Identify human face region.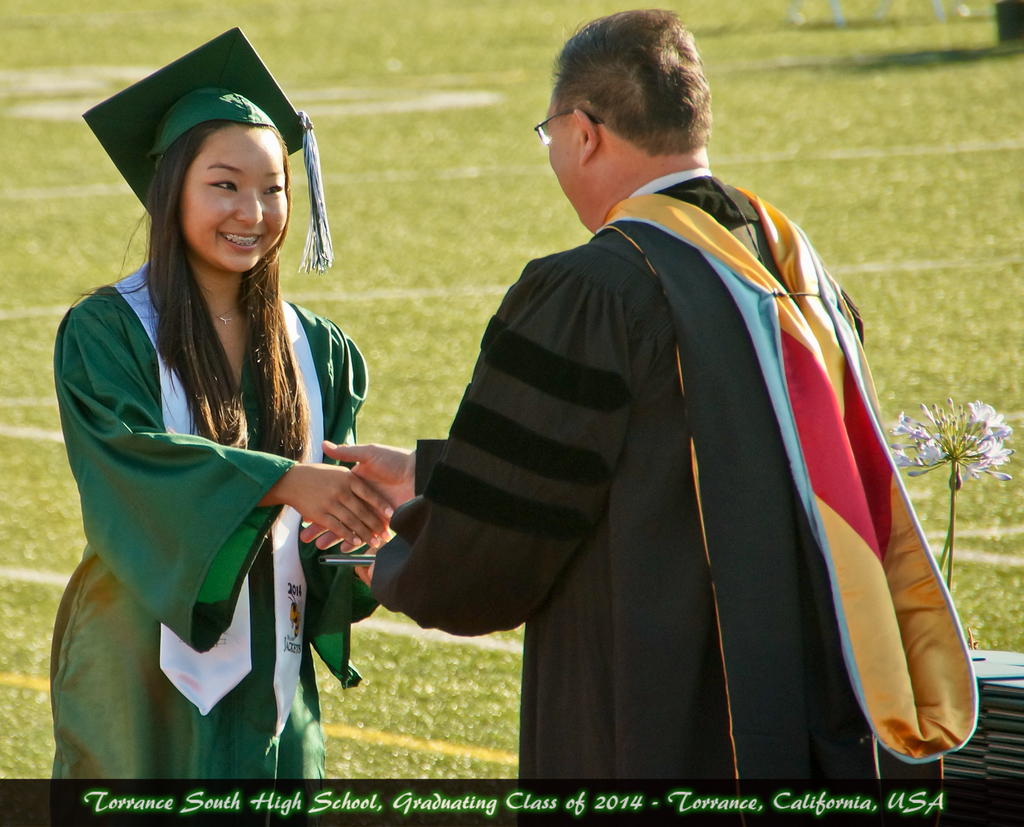
Region: 180, 121, 290, 276.
